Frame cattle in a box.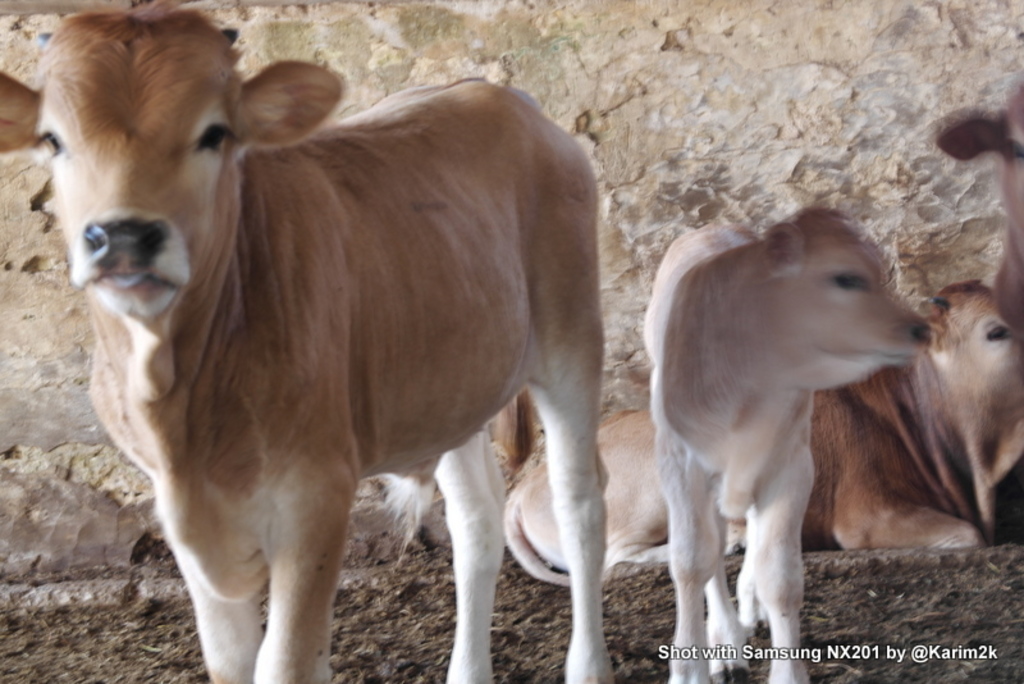
[left=499, top=277, right=1023, bottom=584].
